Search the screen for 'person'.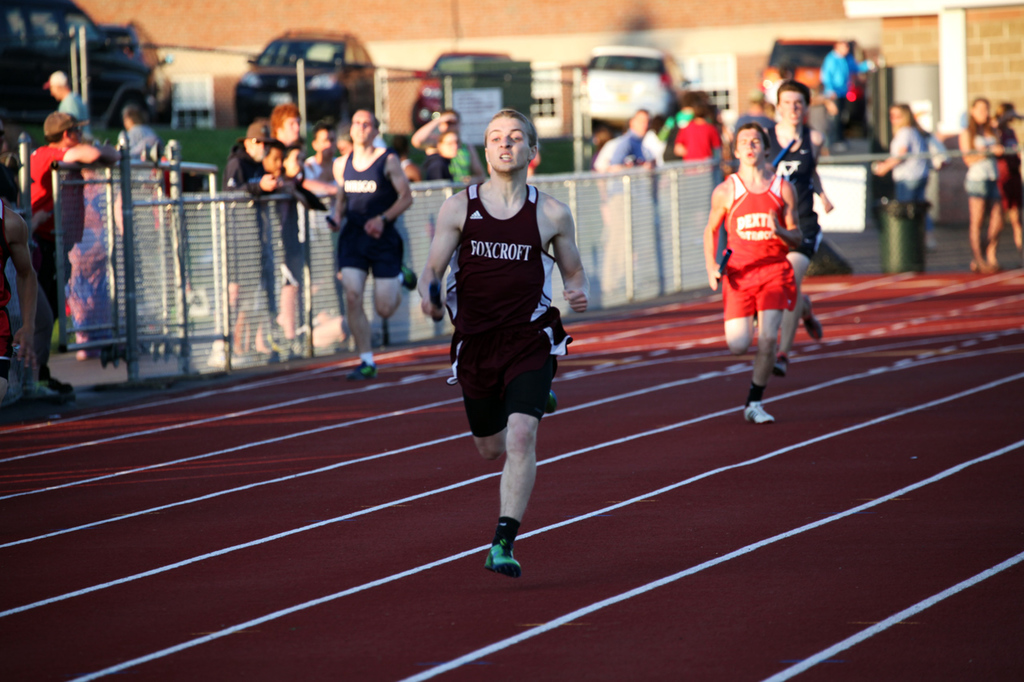
Found at box(870, 101, 951, 201).
